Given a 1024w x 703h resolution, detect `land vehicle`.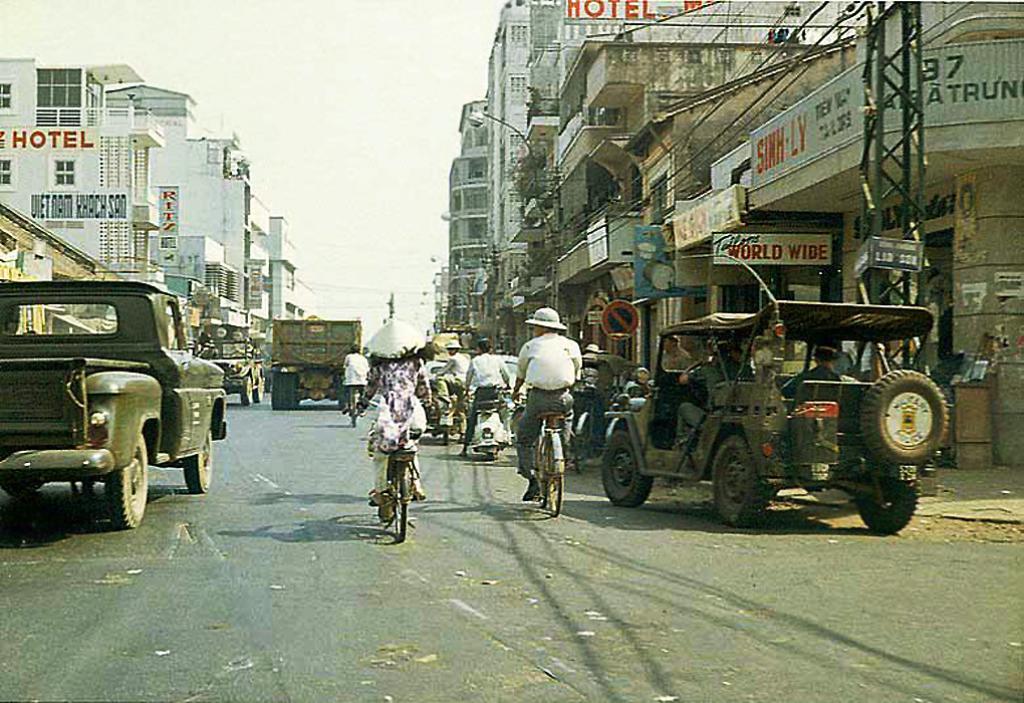
[469, 402, 501, 455].
